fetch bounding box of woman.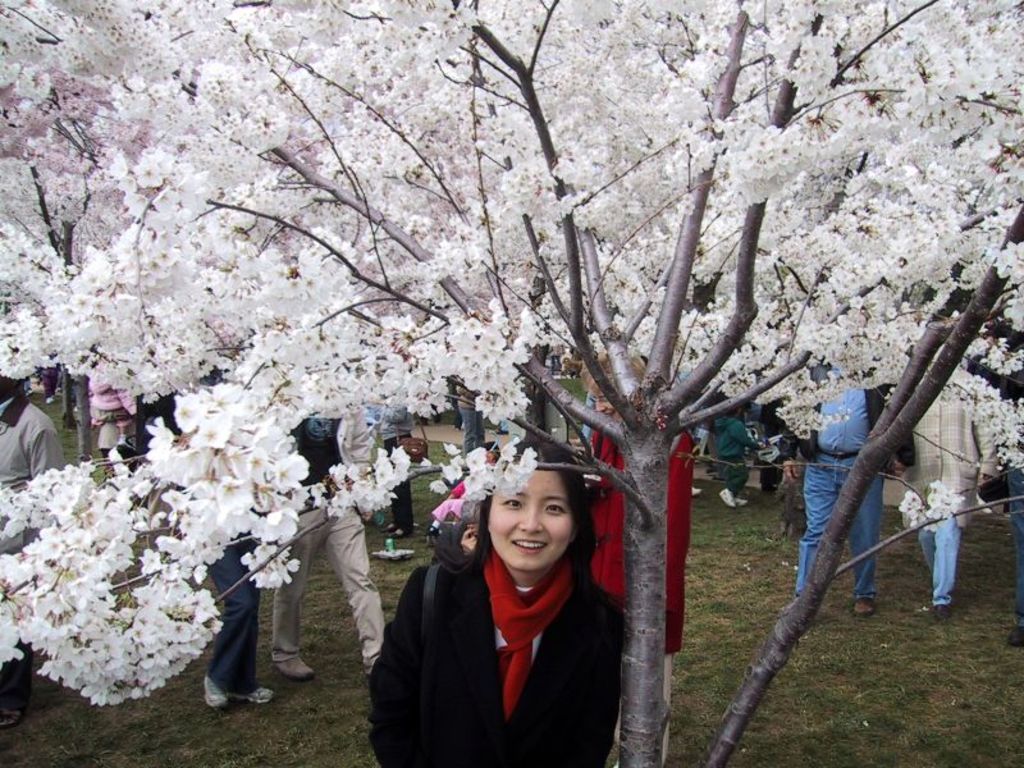
Bbox: bbox=[893, 353, 1000, 626].
